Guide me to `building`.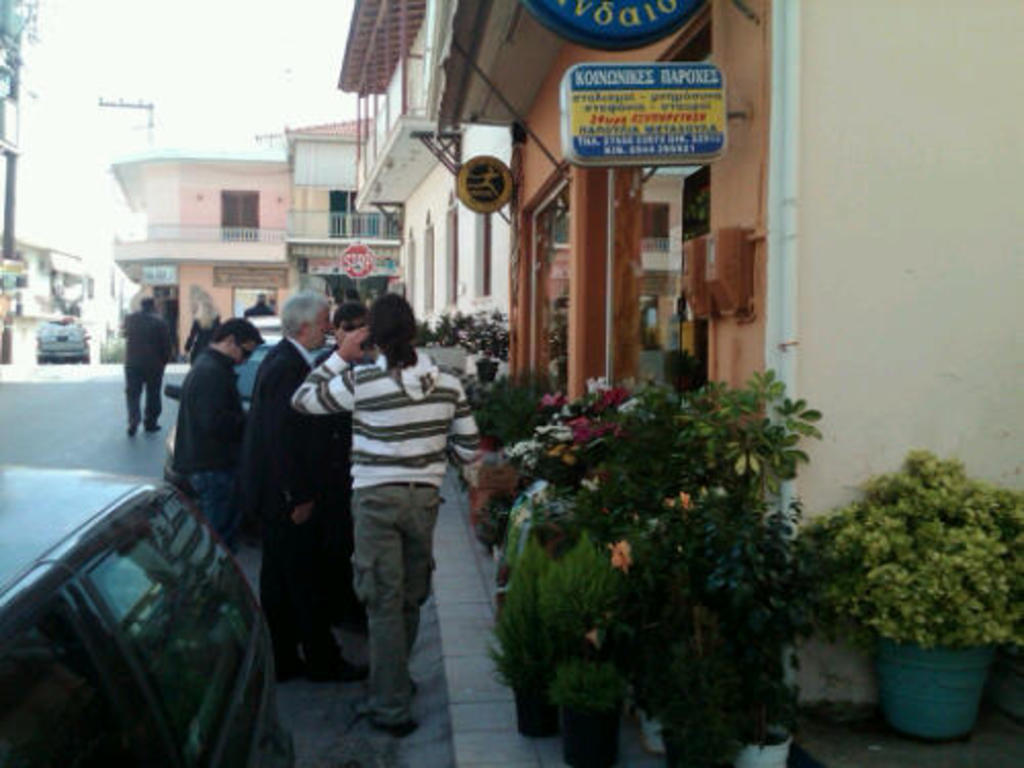
Guidance: [432,0,1018,567].
